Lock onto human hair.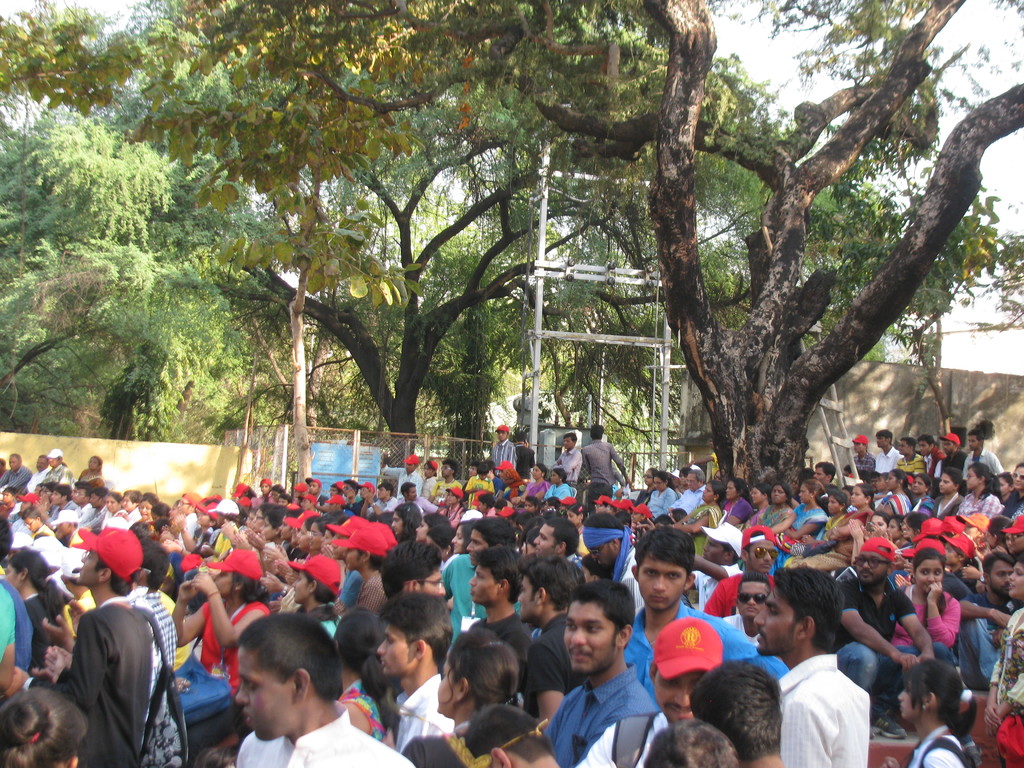
Locked: 4,486,17,499.
